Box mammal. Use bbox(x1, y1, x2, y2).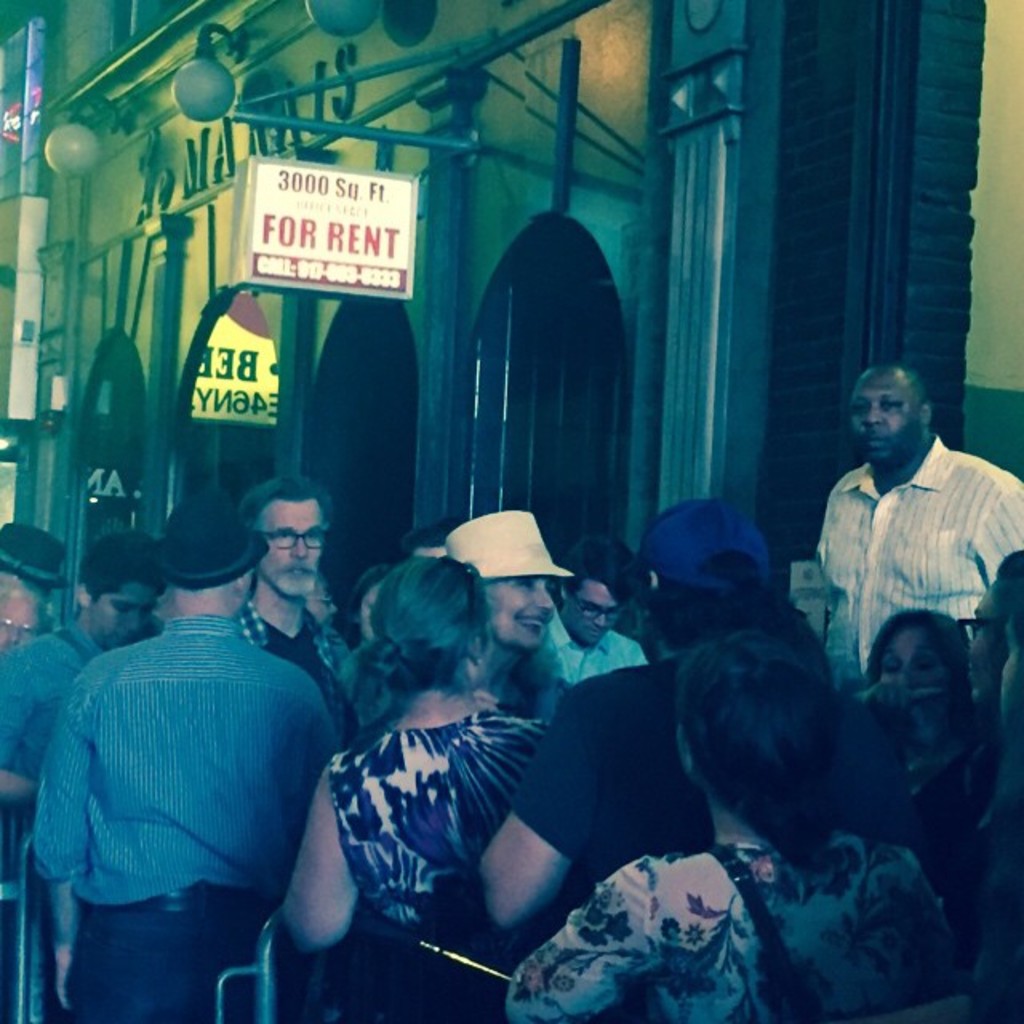
bbox(486, 632, 954, 1022).
